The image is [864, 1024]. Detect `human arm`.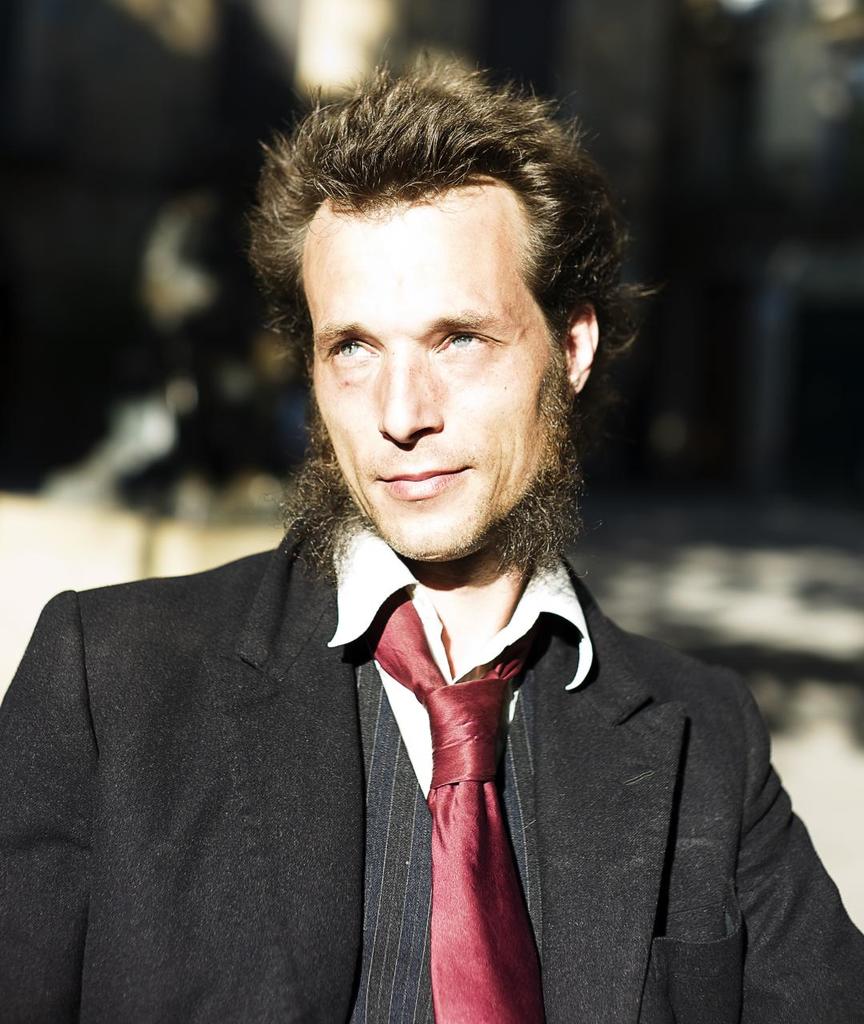
Detection: bbox=(0, 578, 94, 1023).
